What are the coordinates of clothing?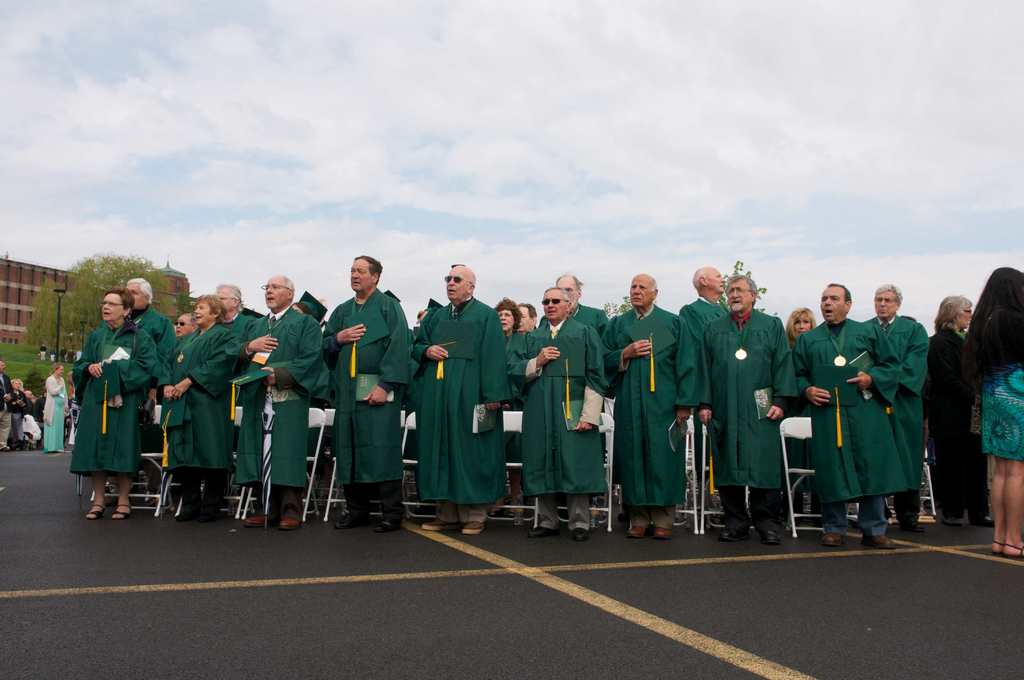
crop(407, 272, 512, 512).
